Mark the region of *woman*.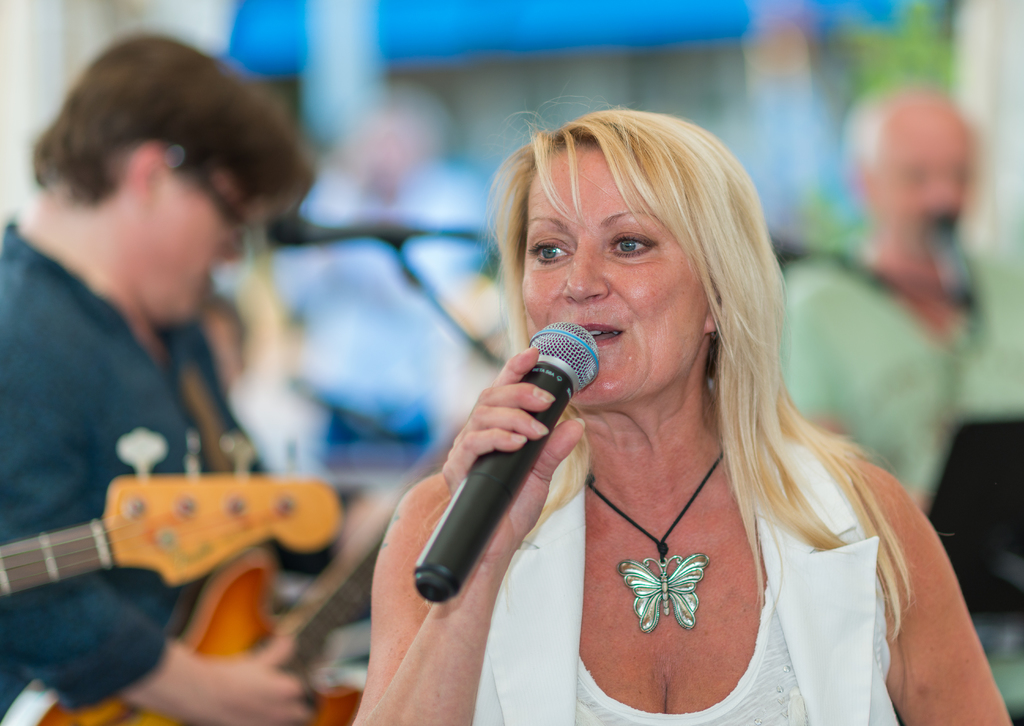
Region: {"x1": 360, "y1": 81, "x2": 964, "y2": 725}.
